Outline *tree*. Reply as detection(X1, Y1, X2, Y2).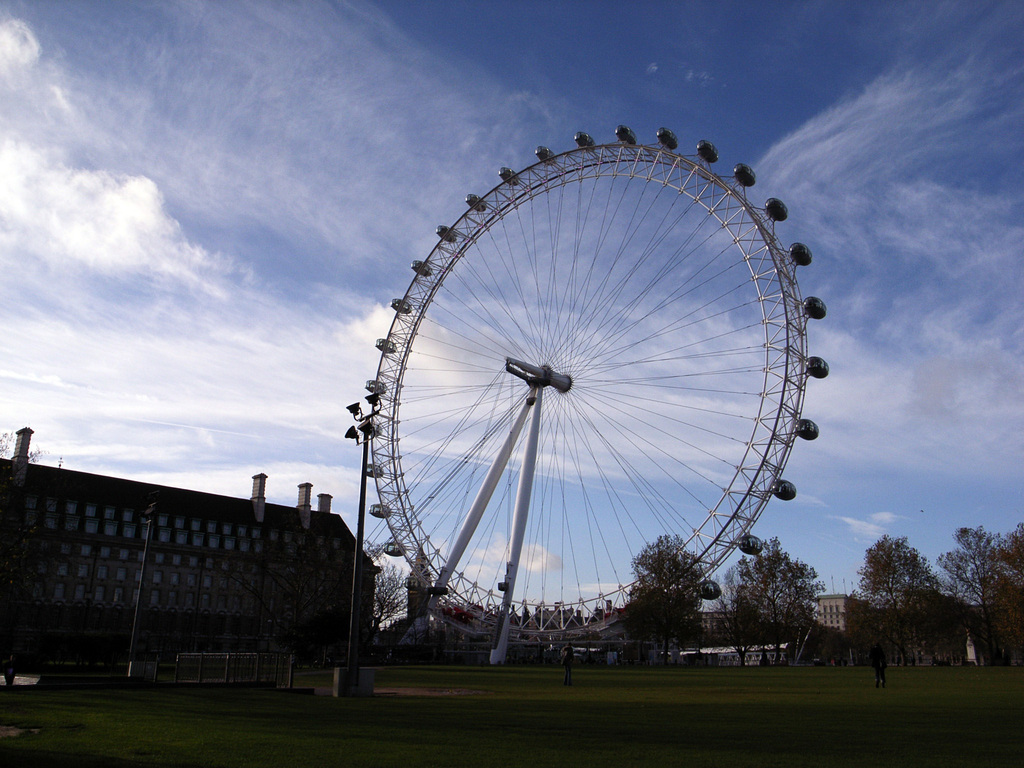
detection(625, 529, 705, 681).
